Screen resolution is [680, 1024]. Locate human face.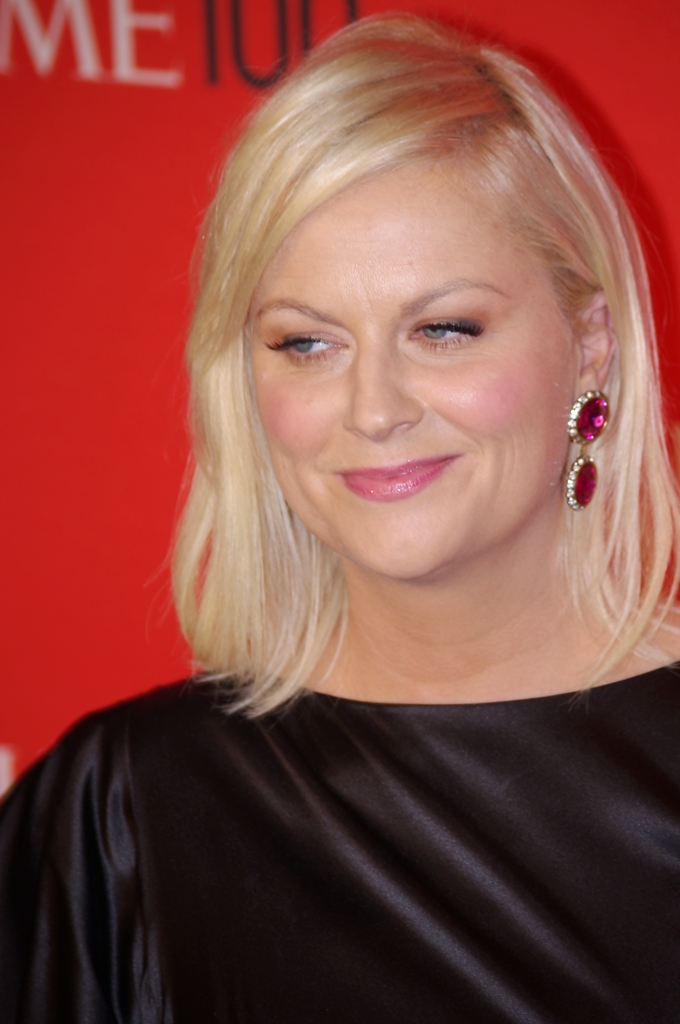
box=[238, 136, 583, 589].
